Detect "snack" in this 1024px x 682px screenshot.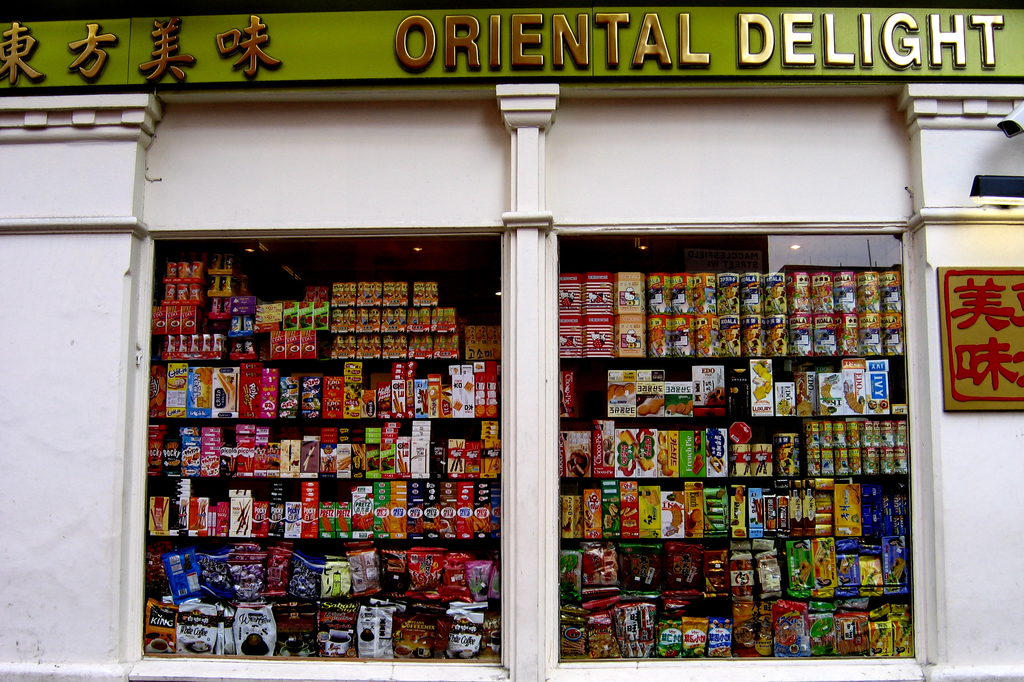
Detection: [left=715, top=490, right=723, bottom=496].
